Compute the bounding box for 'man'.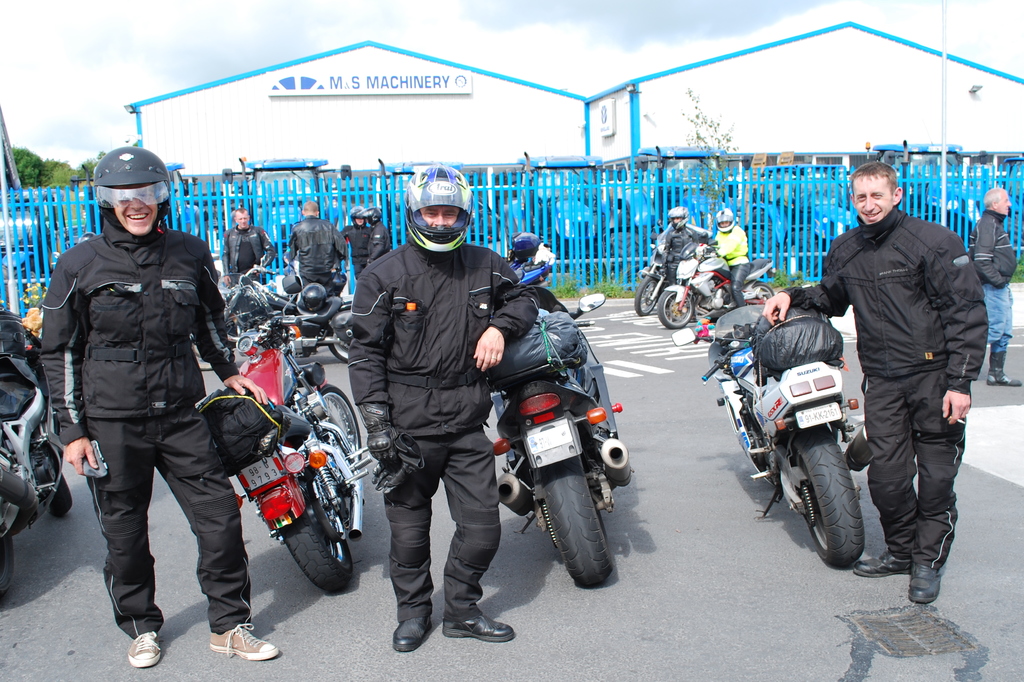
[816,139,988,617].
